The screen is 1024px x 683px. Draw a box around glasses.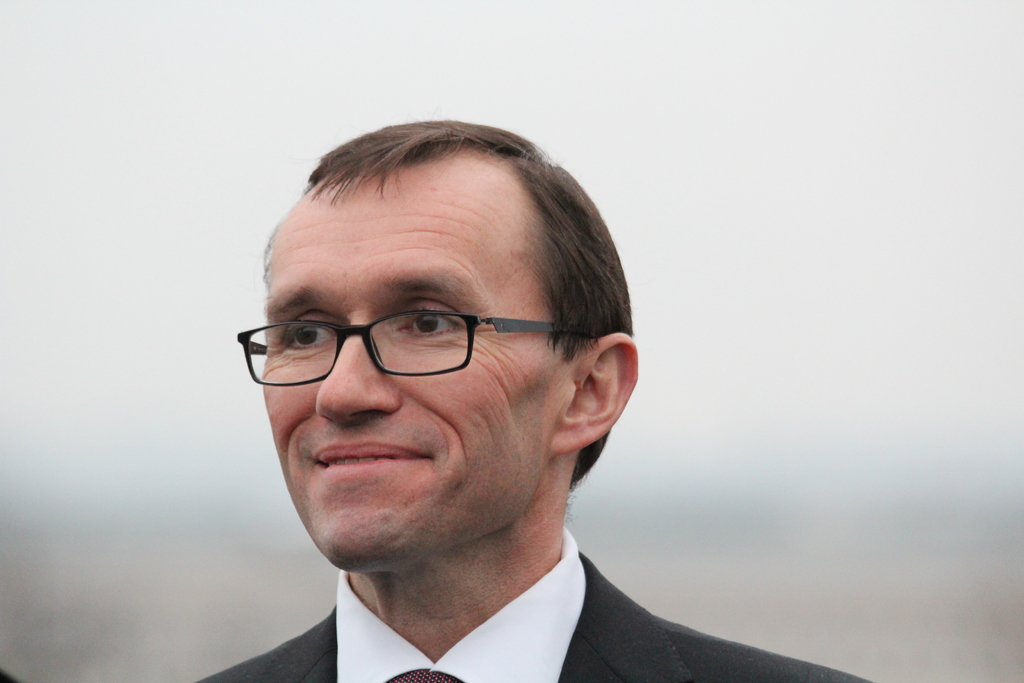
{"x1": 232, "y1": 293, "x2": 566, "y2": 393}.
